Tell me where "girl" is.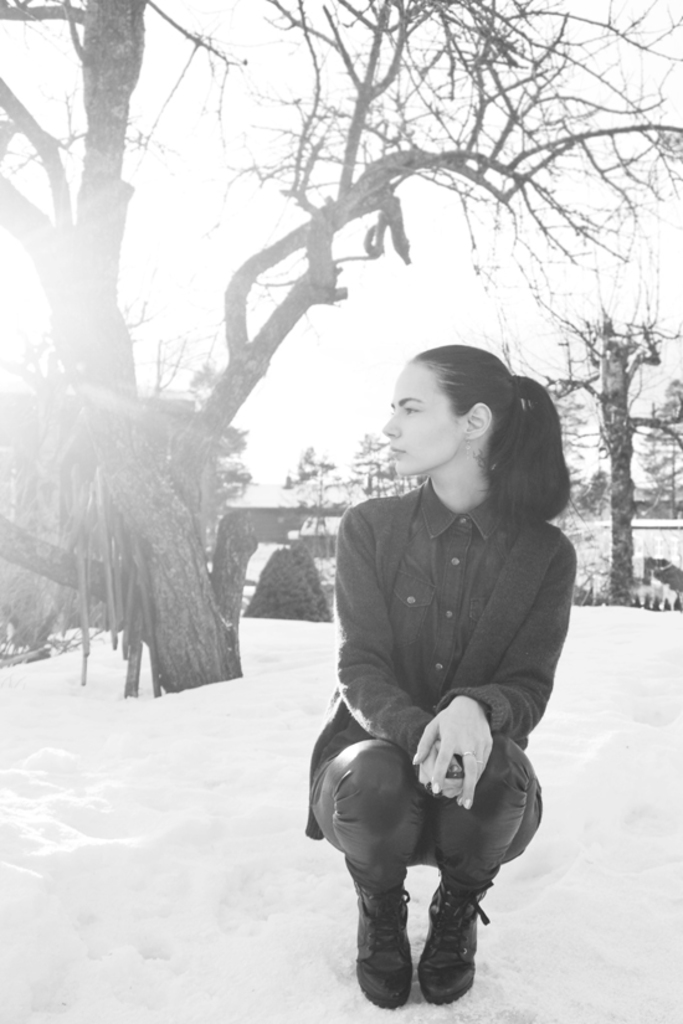
"girl" is at [310,344,575,1009].
